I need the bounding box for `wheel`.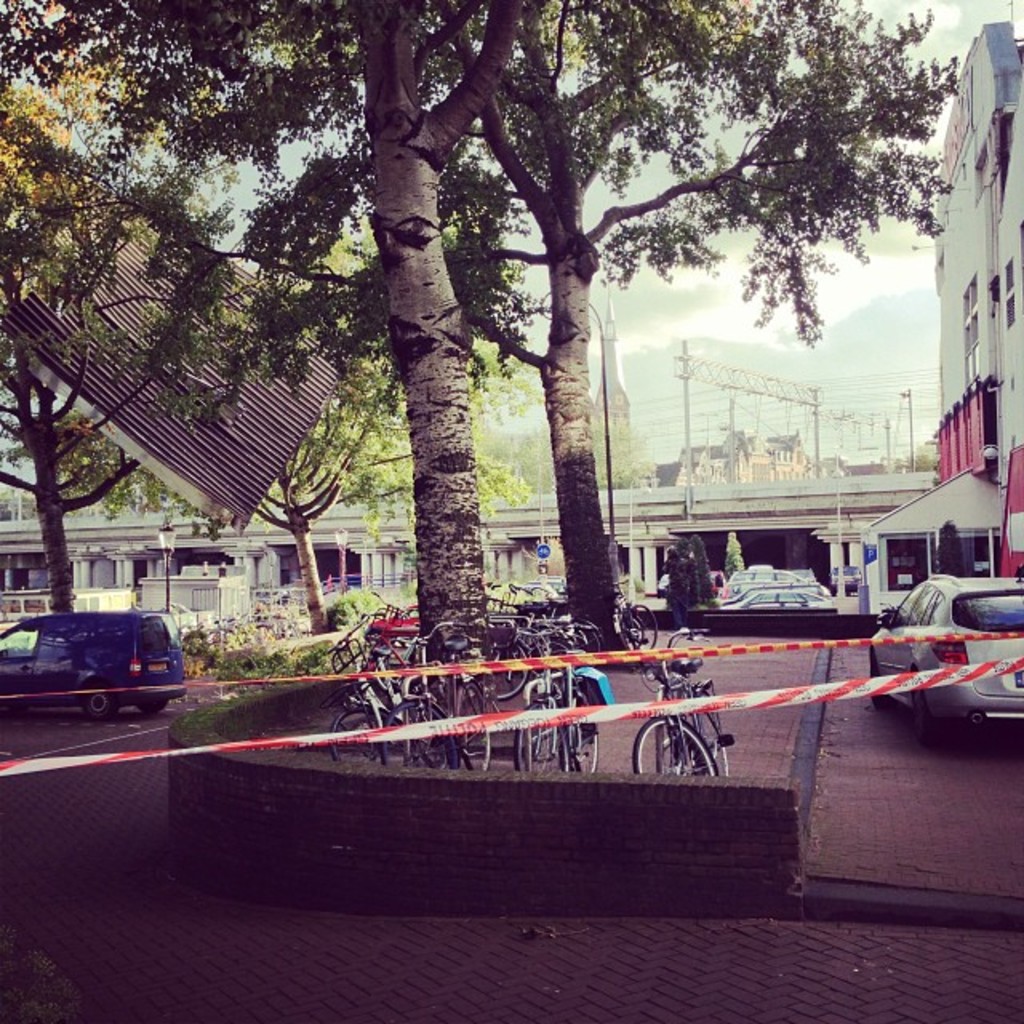
Here it is: Rect(491, 635, 528, 699).
